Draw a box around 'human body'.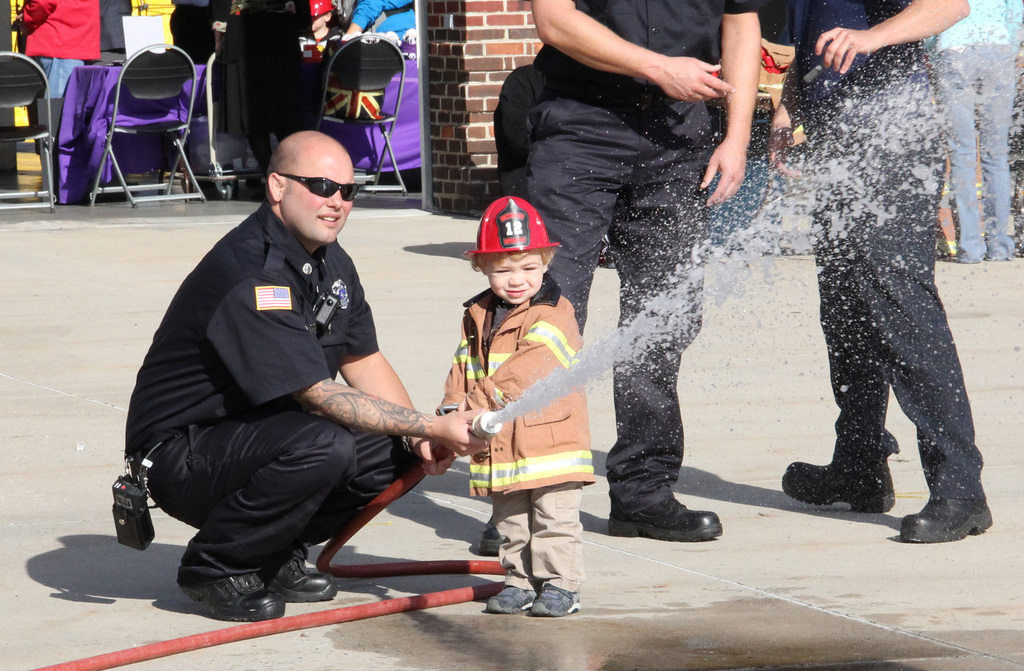
(x1=119, y1=125, x2=493, y2=618).
